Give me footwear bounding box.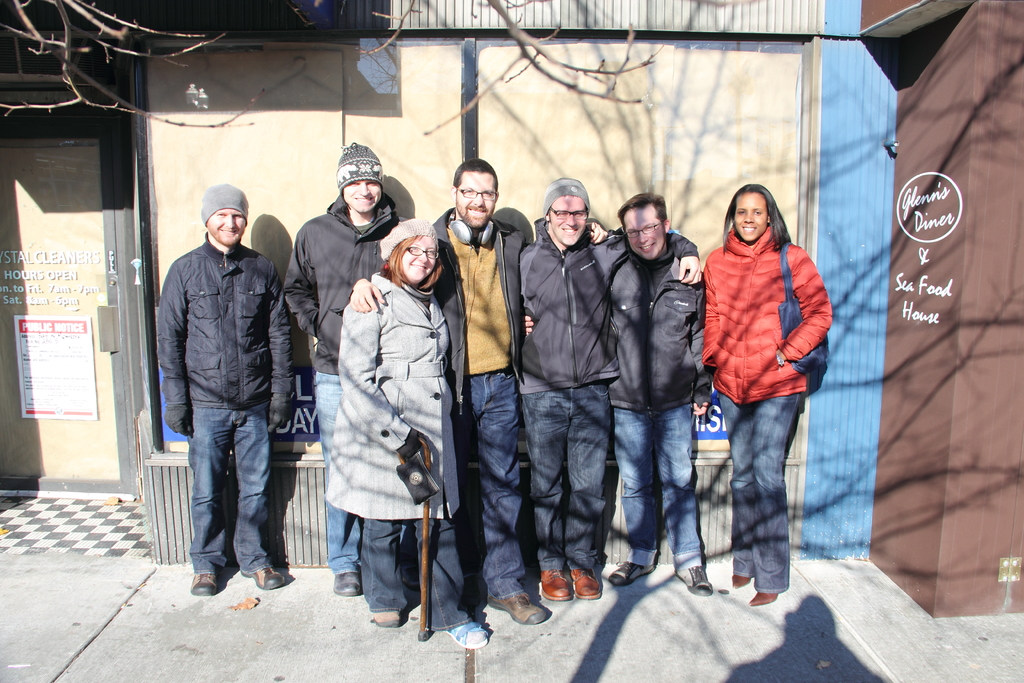
373, 612, 404, 629.
